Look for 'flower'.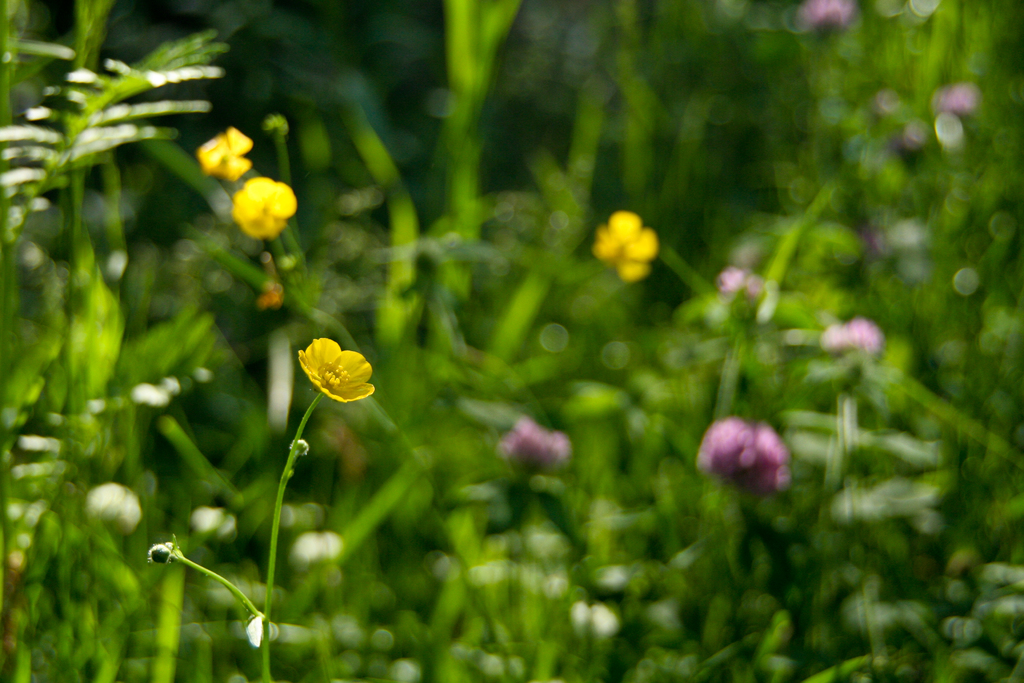
Found: BBox(698, 423, 780, 498).
